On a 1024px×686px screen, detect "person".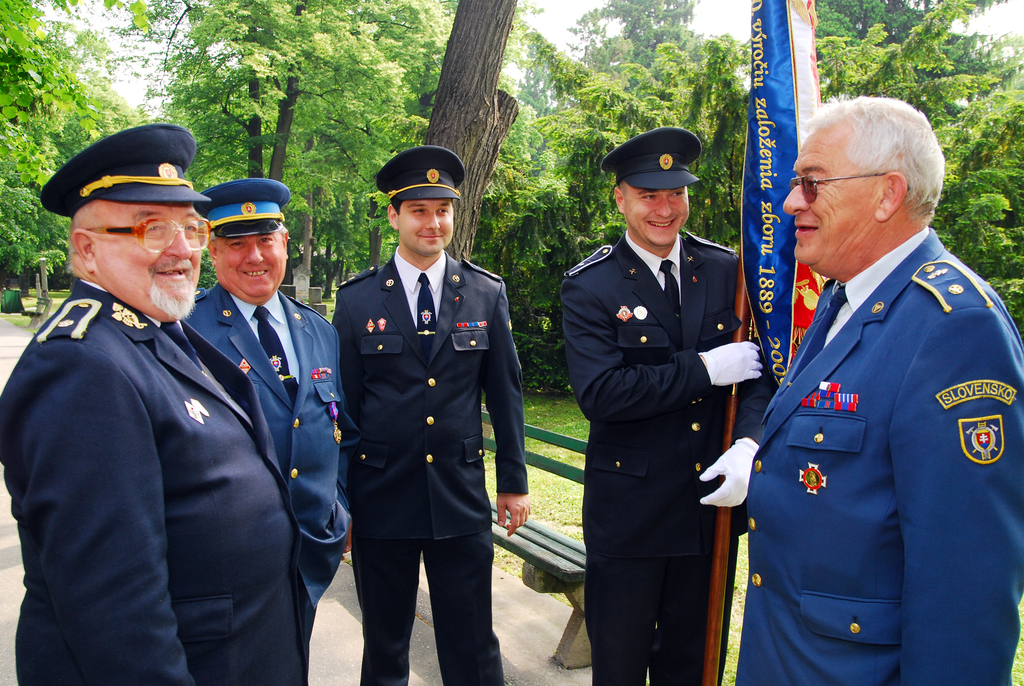
bbox=(186, 178, 362, 650).
